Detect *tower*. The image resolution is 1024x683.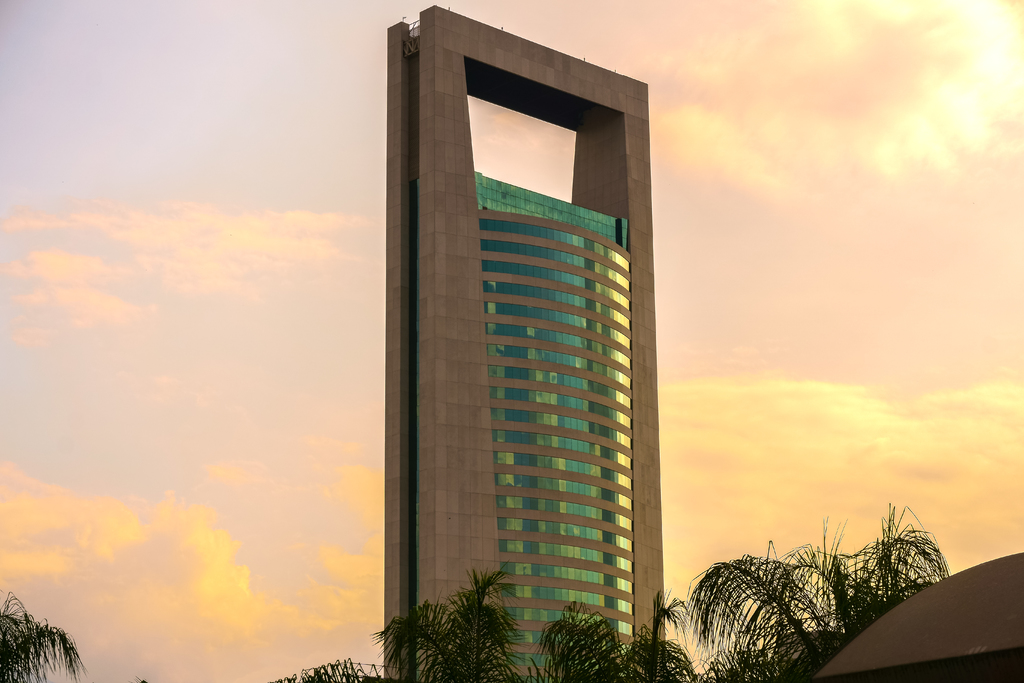
x1=429, y1=23, x2=692, y2=682.
